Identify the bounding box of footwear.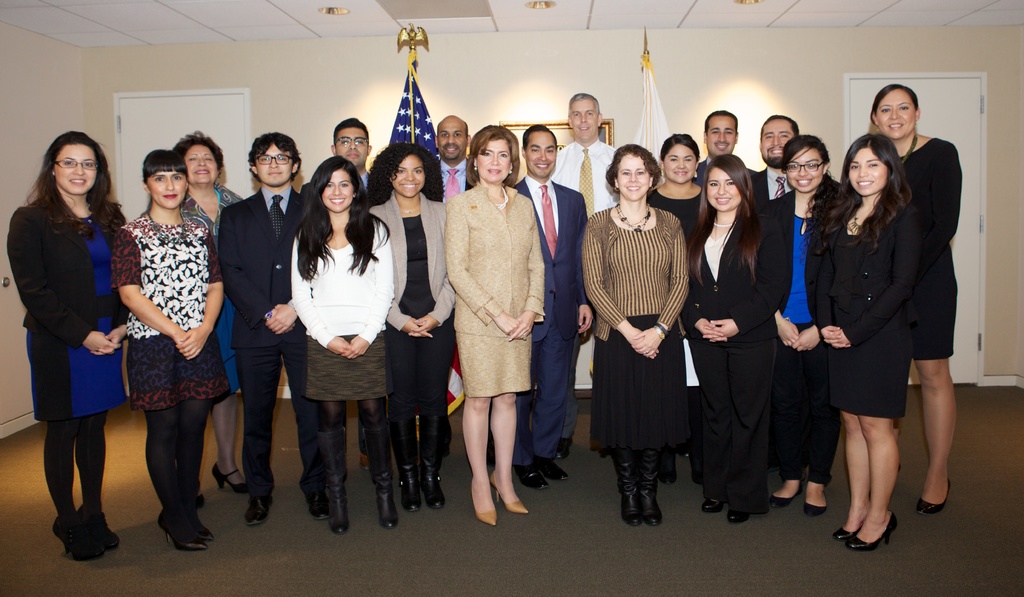
<bbox>845, 516, 890, 545</bbox>.
